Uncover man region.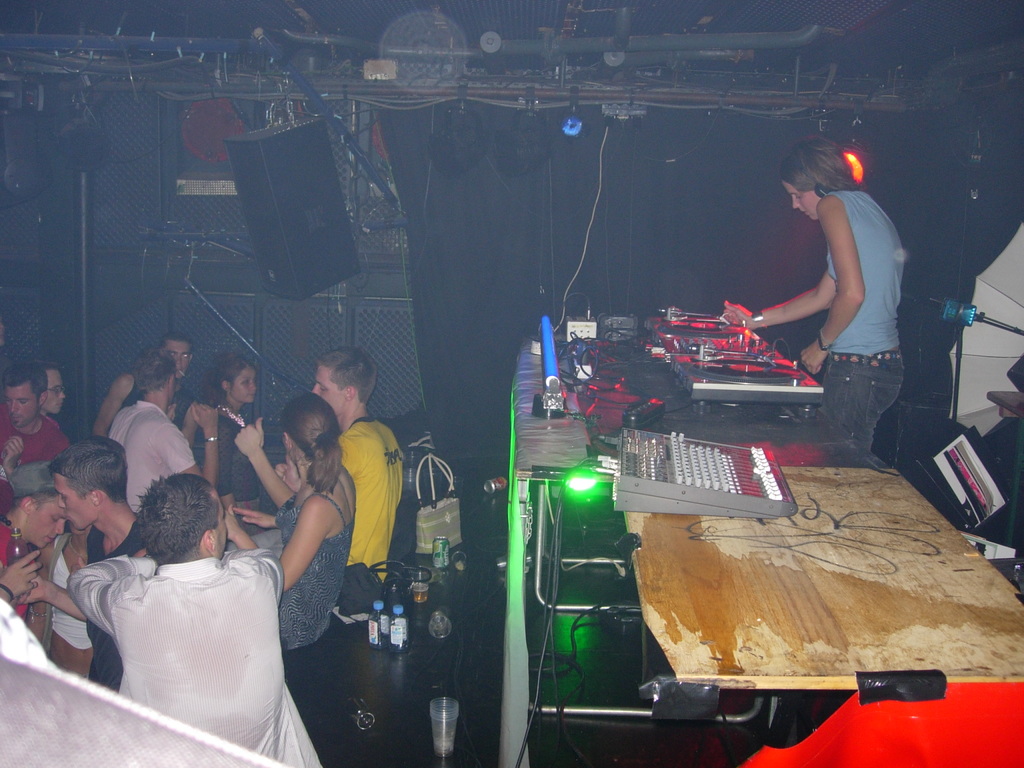
Uncovered: [x1=67, y1=474, x2=327, y2=767].
